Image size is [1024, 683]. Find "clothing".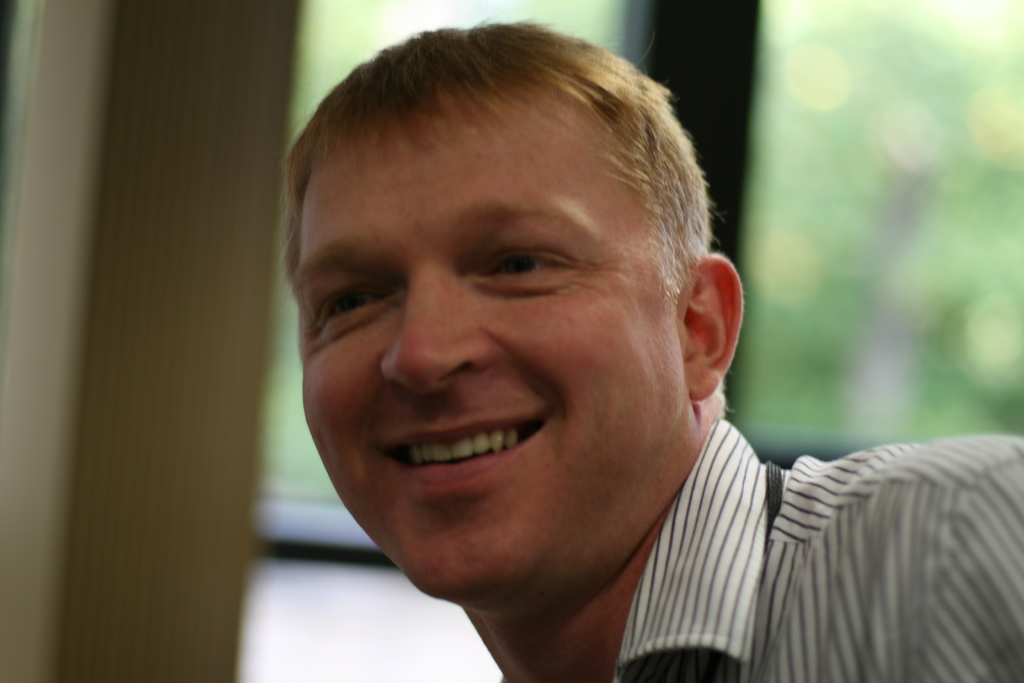
BBox(483, 388, 1023, 679).
